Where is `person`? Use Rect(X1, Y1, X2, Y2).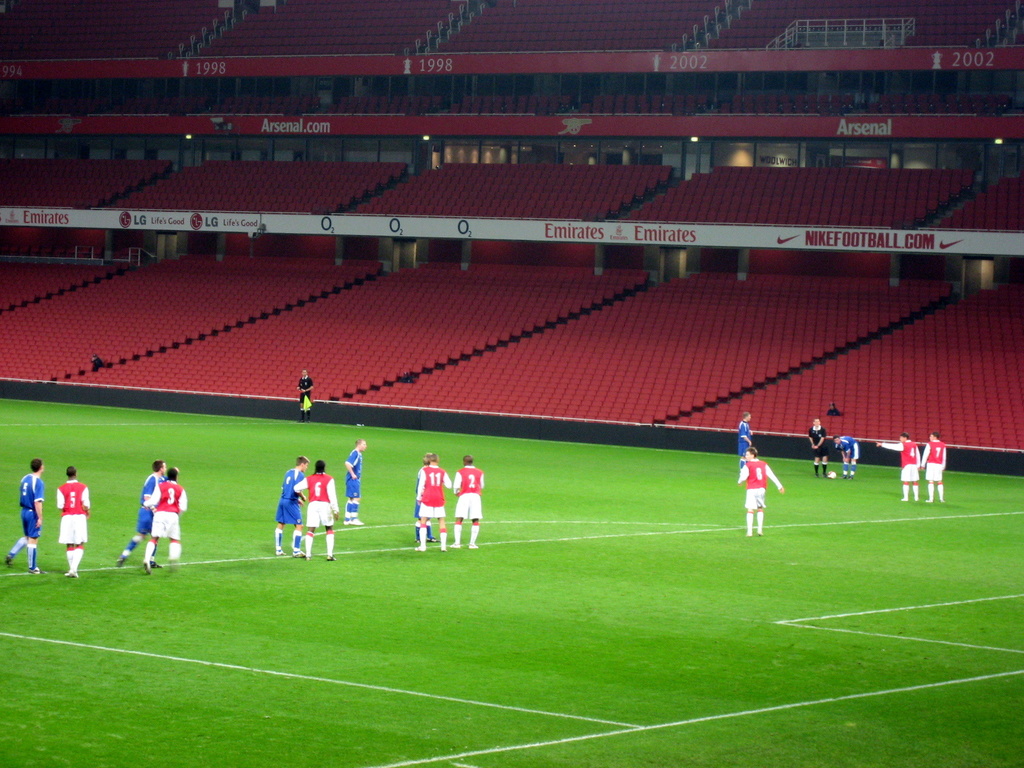
Rect(342, 440, 370, 525).
